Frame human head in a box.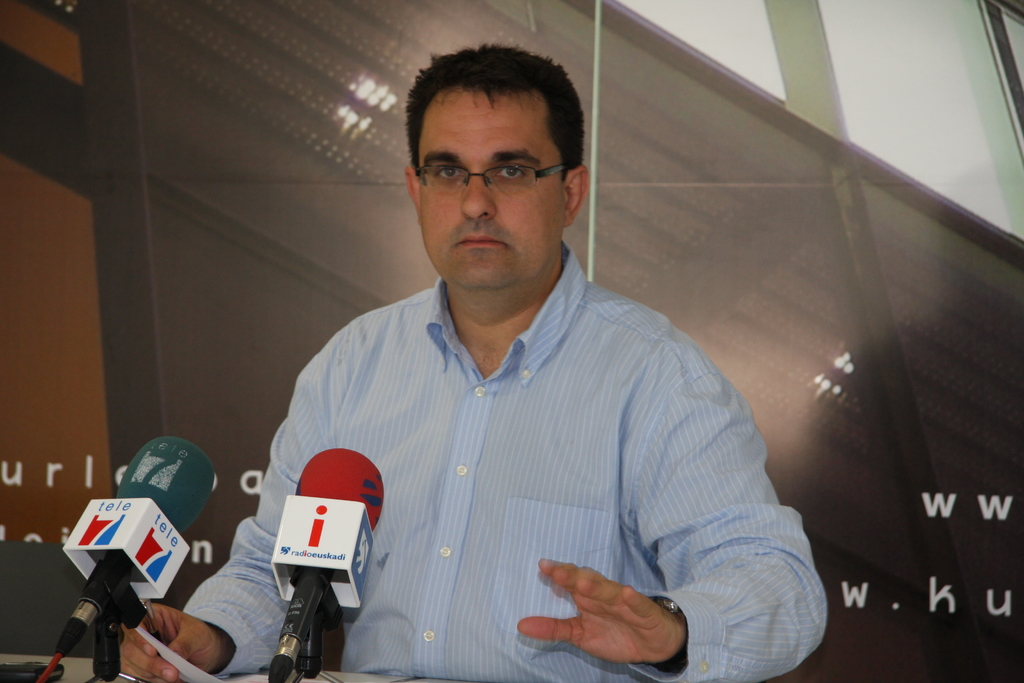
bbox=[392, 40, 596, 292].
